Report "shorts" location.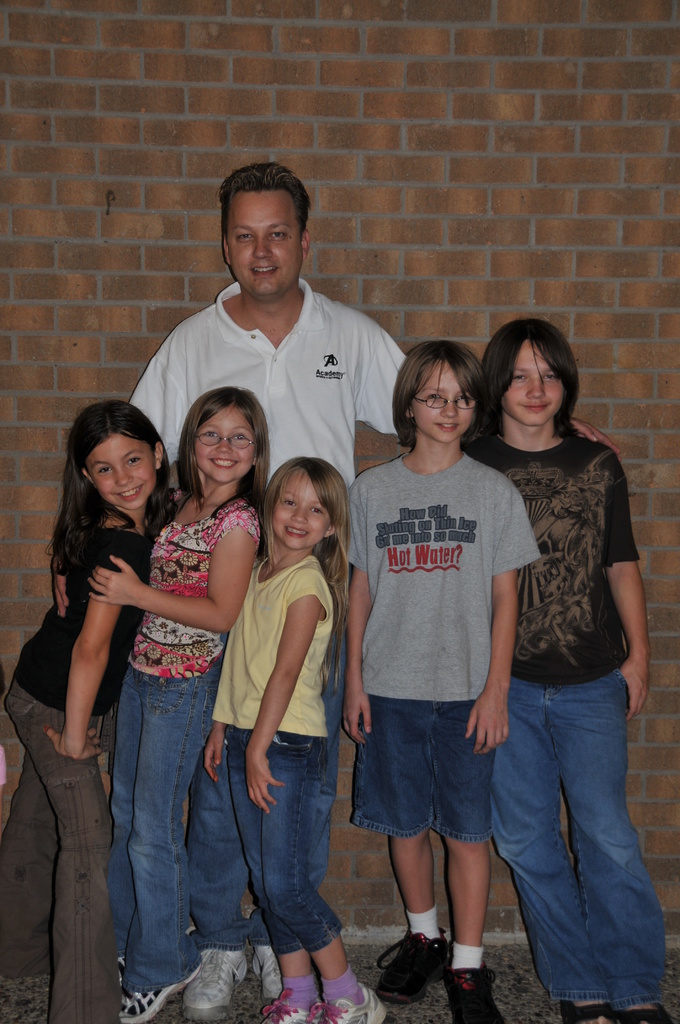
Report: region(362, 721, 528, 854).
